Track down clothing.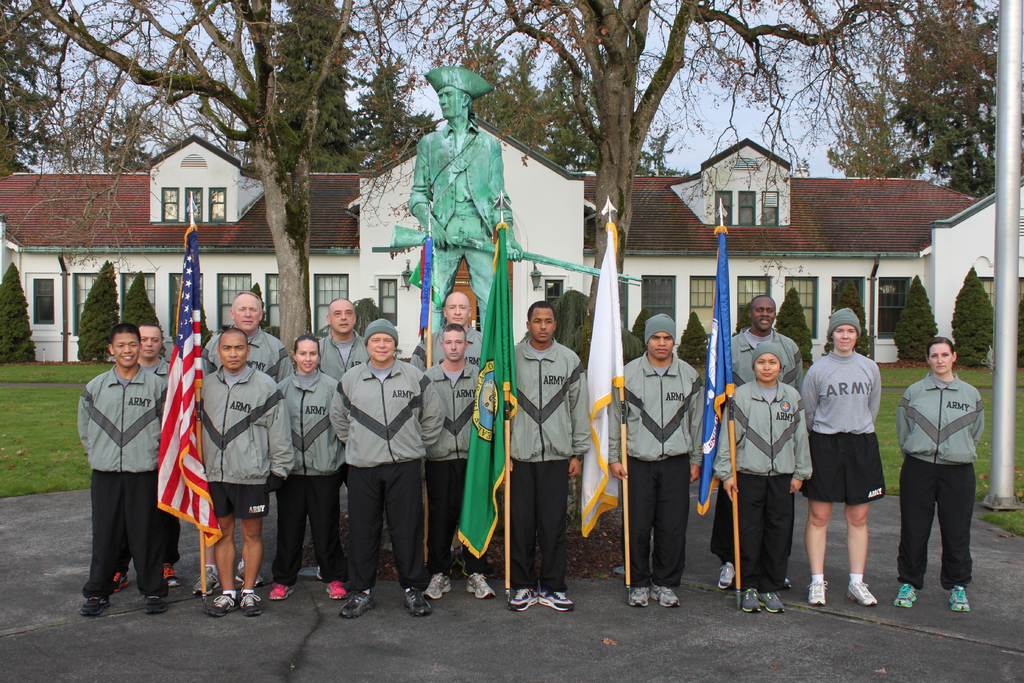
Tracked to box(716, 373, 810, 573).
